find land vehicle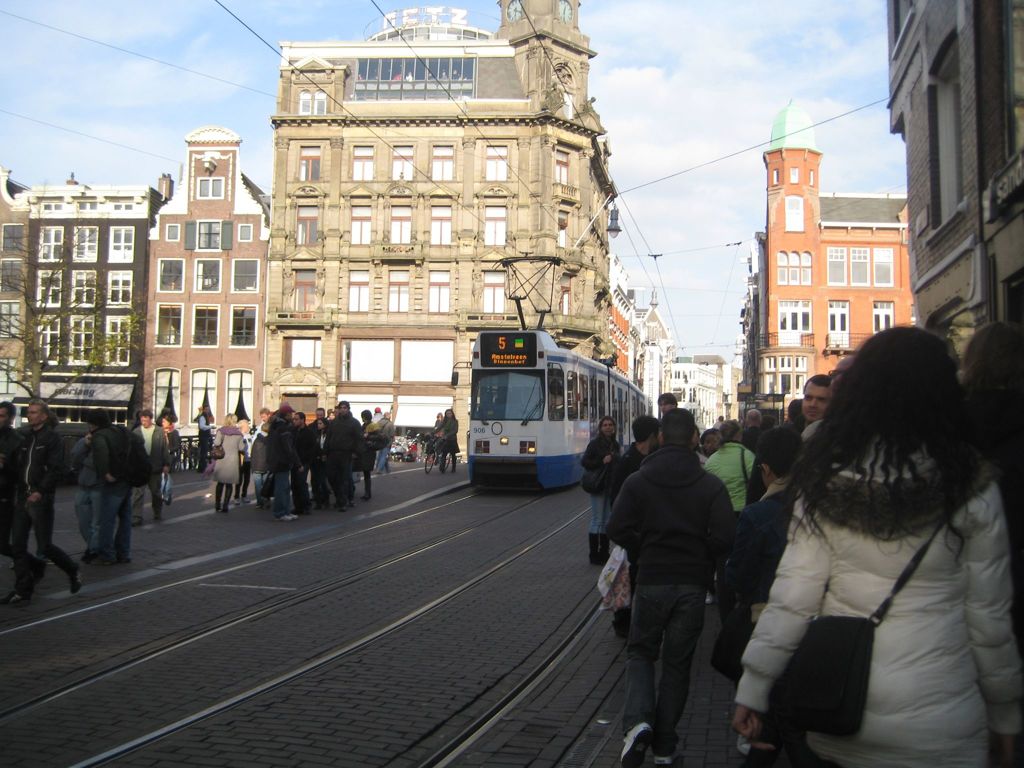
[x1=422, y1=442, x2=452, y2=474]
